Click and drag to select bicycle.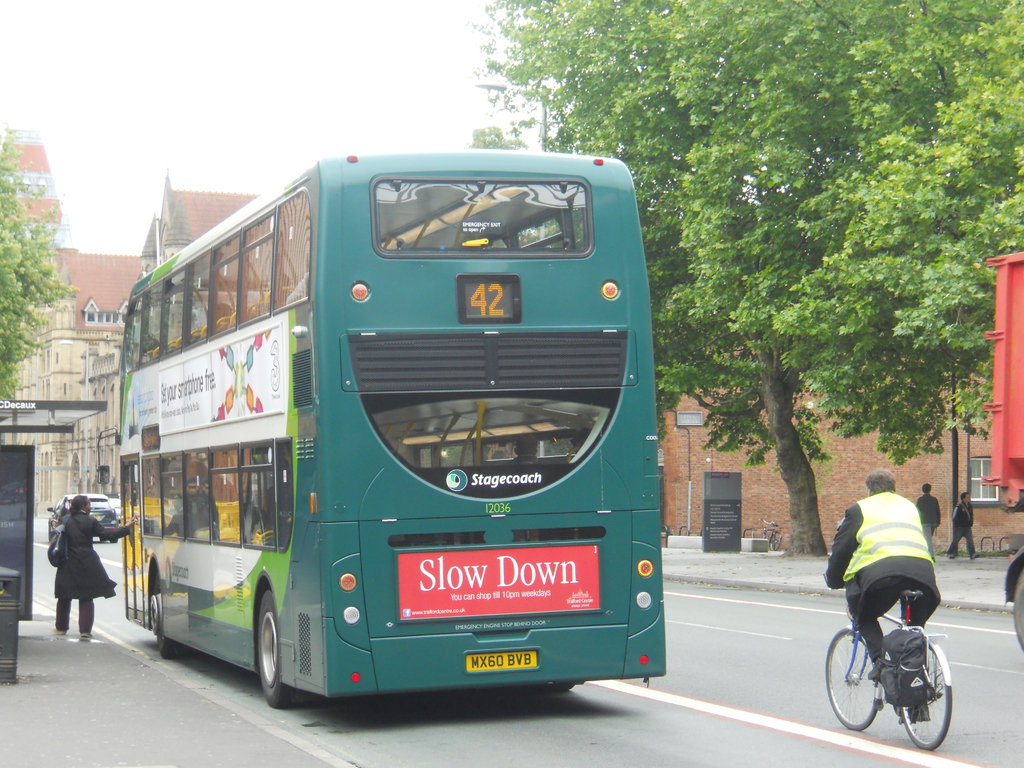
Selection: x1=829, y1=558, x2=960, y2=746.
